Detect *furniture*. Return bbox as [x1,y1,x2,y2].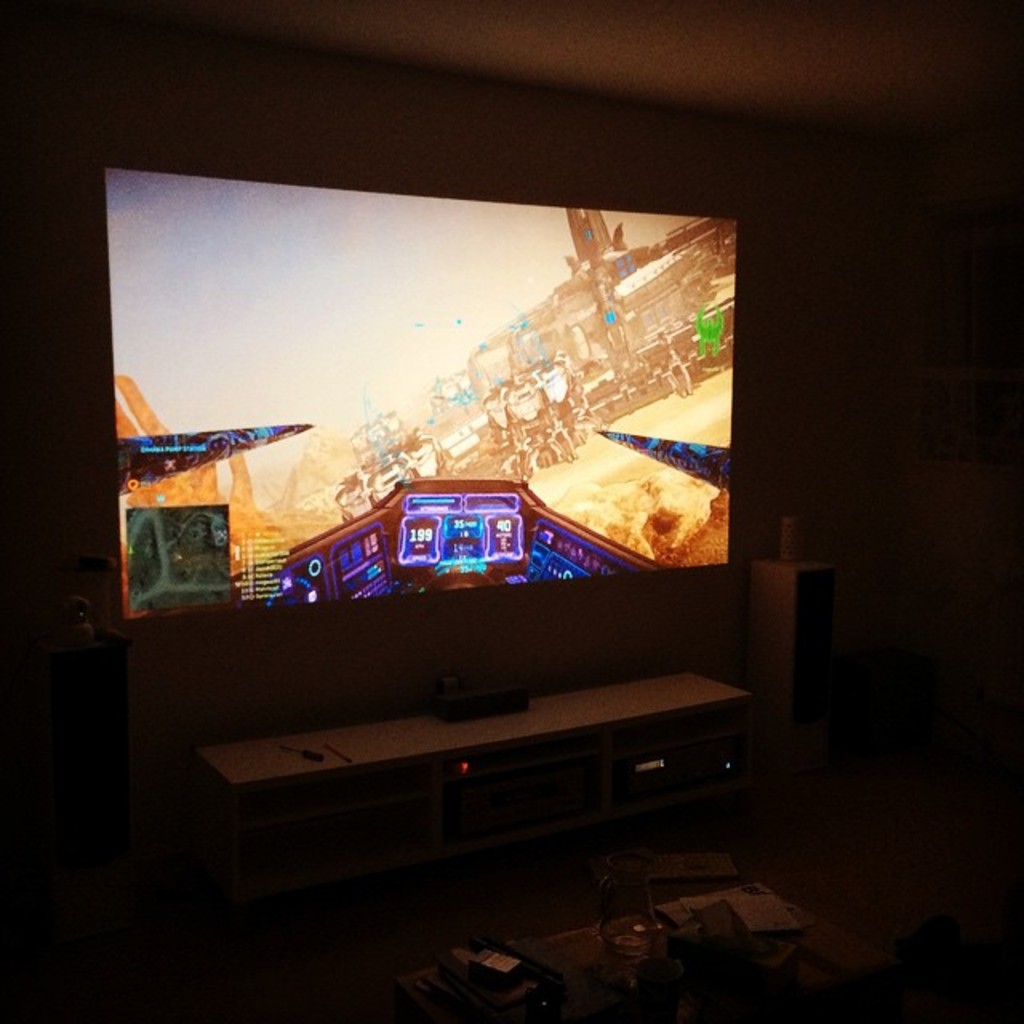
[195,661,752,779].
